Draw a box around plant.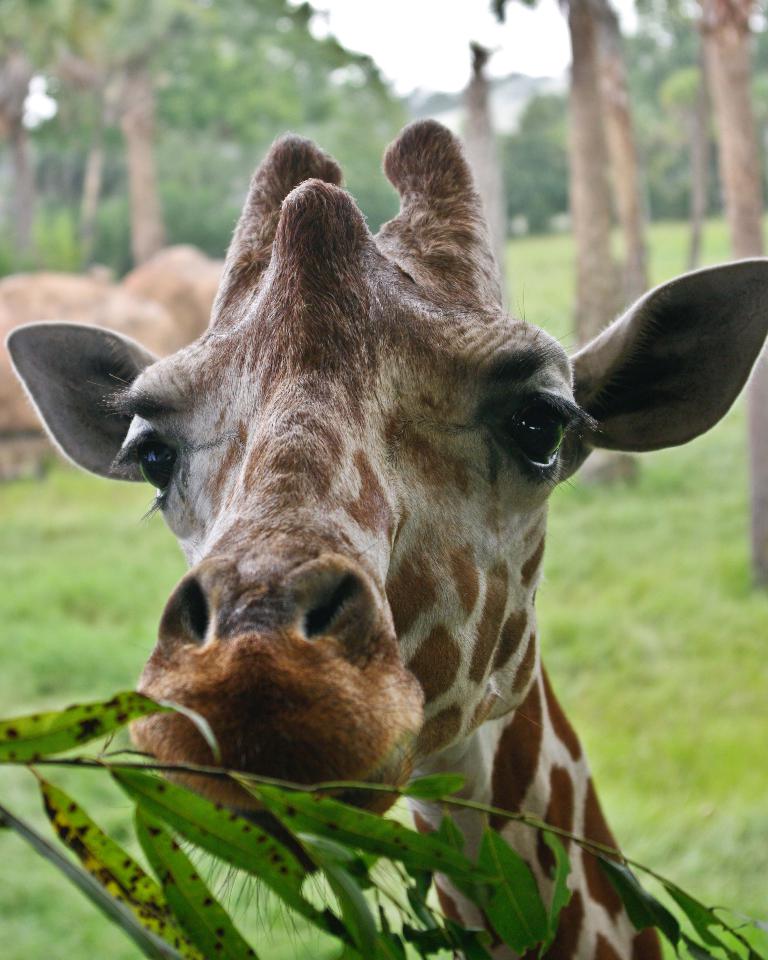
0:680:767:959.
